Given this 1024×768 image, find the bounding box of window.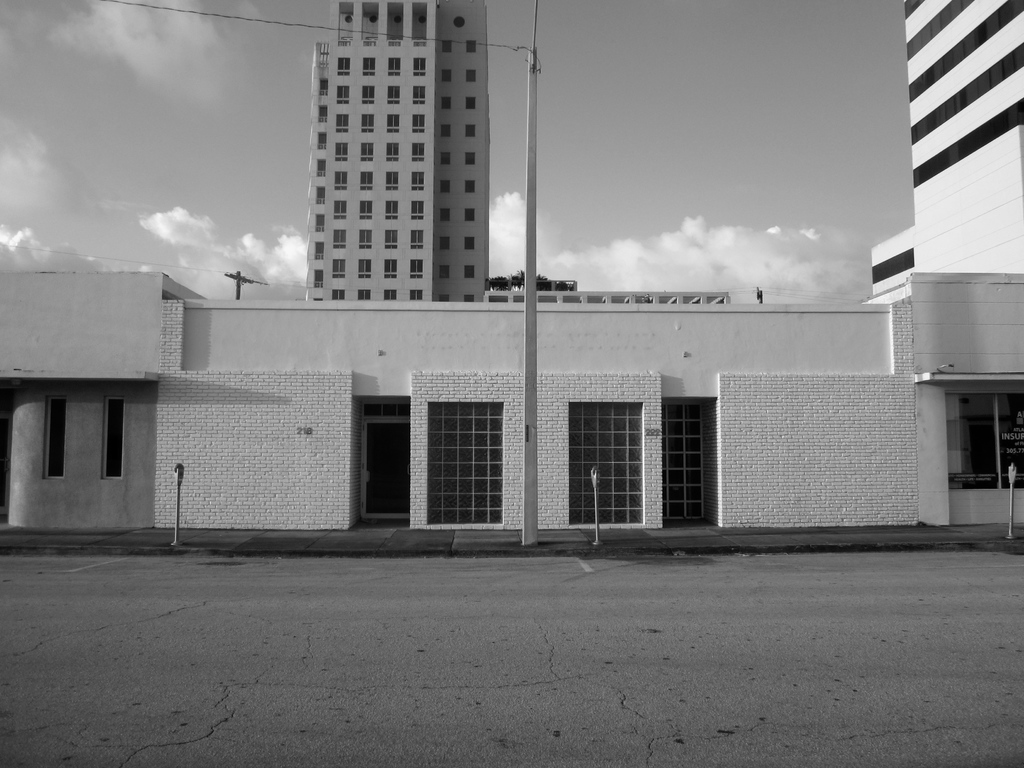
(x1=904, y1=0, x2=923, y2=15).
